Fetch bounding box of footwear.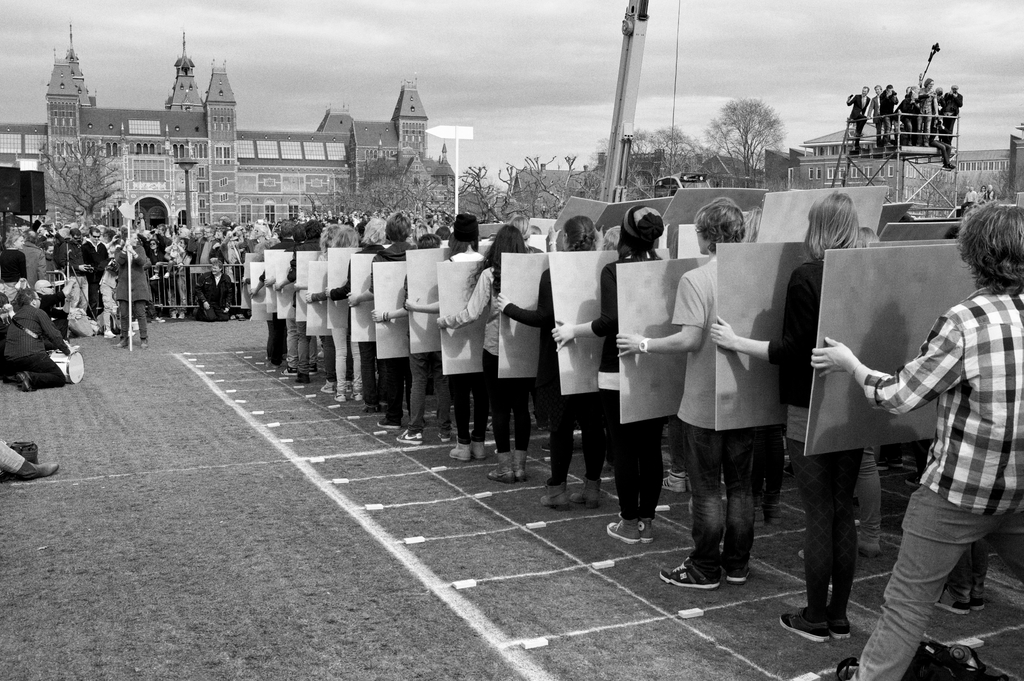
Bbox: <bbox>540, 437, 548, 451</bbox>.
